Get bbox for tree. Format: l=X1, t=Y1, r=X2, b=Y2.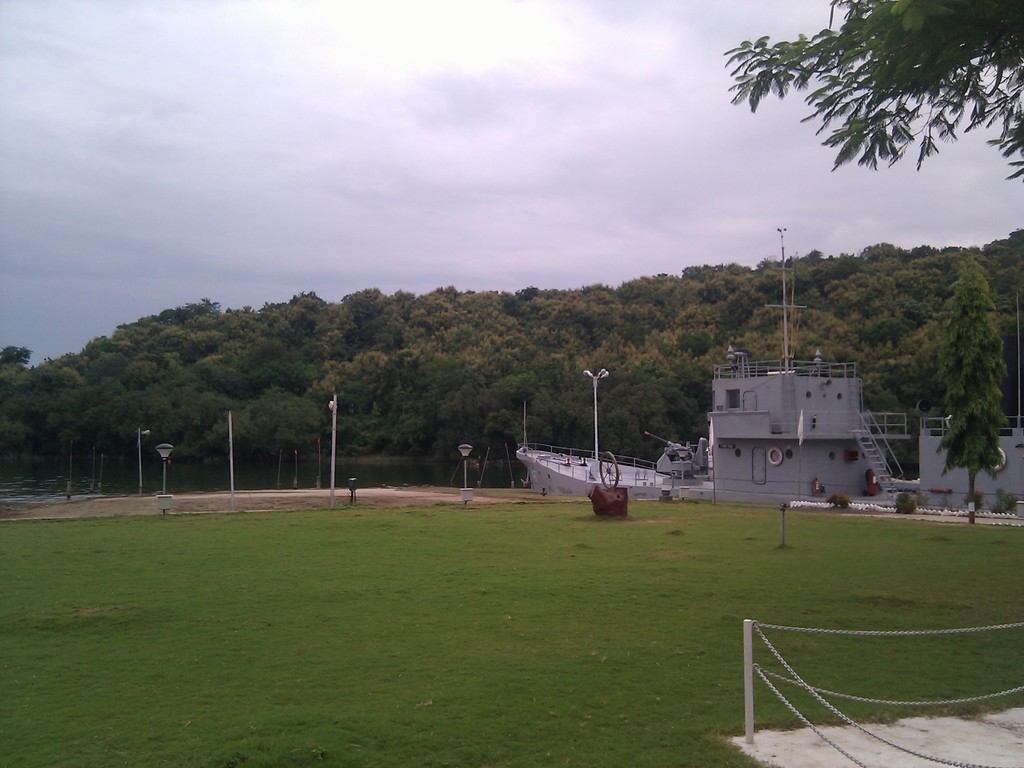
l=146, t=296, r=243, b=440.
